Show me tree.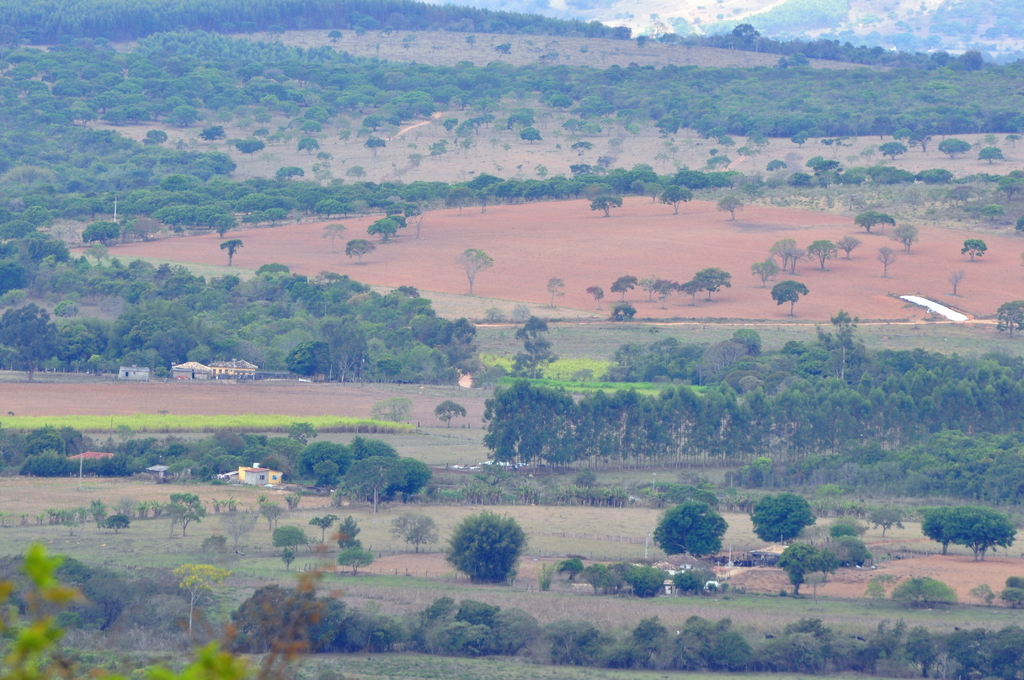
tree is here: box(854, 208, 894, 239).
